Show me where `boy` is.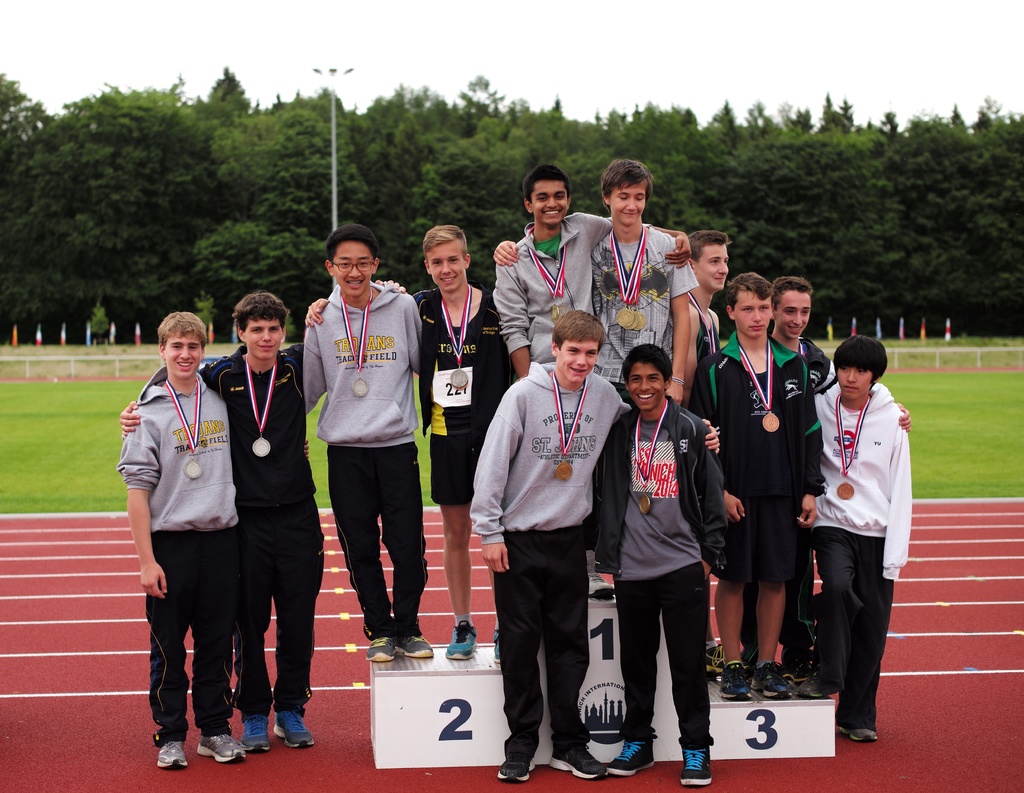
`boy` is at locate(486, 168, 696, 380).
